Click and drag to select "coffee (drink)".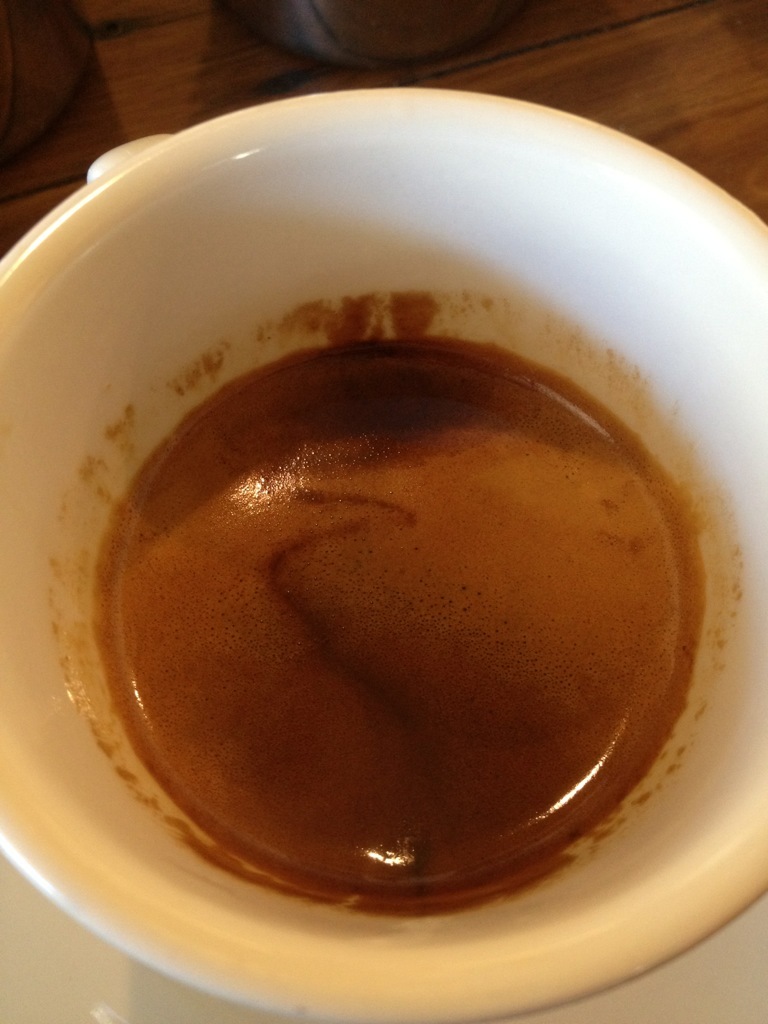
Selection: region(78, 299, 684, 908).
